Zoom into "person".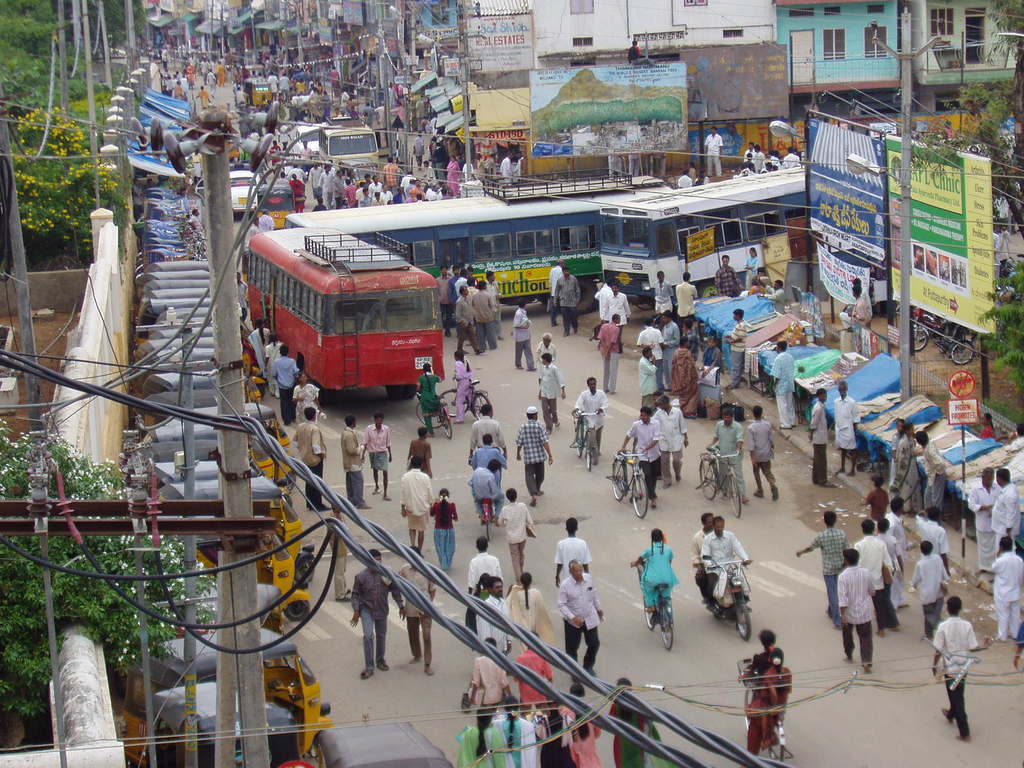
Zoom target: 772,340,797,428.
